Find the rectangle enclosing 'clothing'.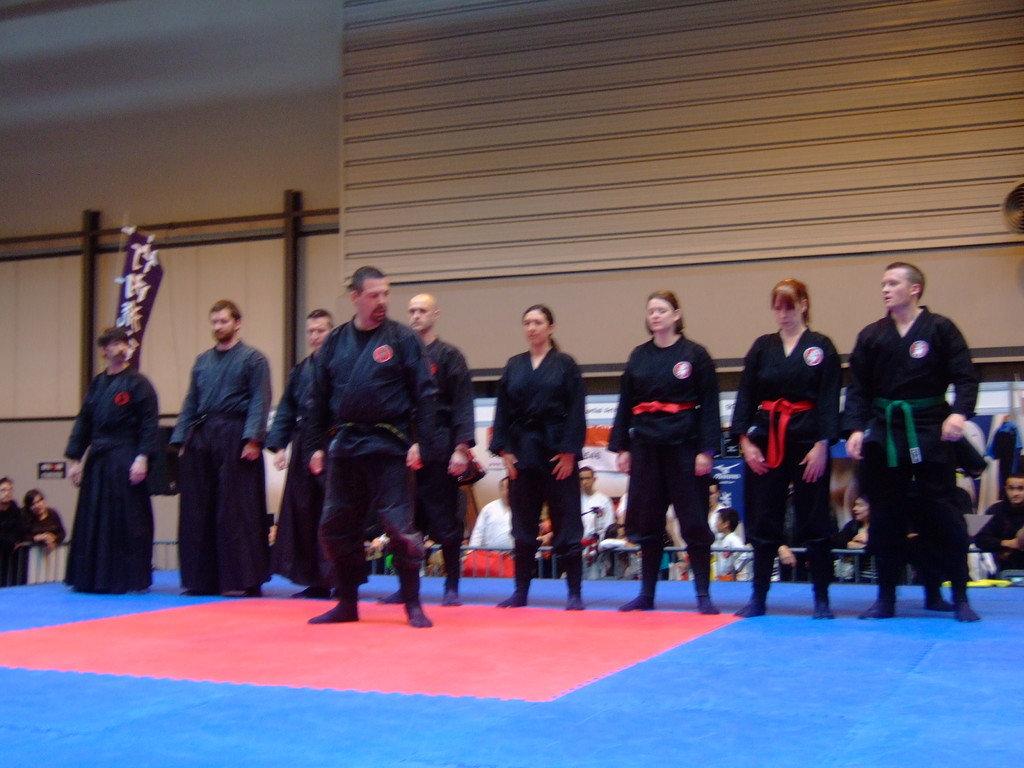
region(490, 335, 593, 607).
